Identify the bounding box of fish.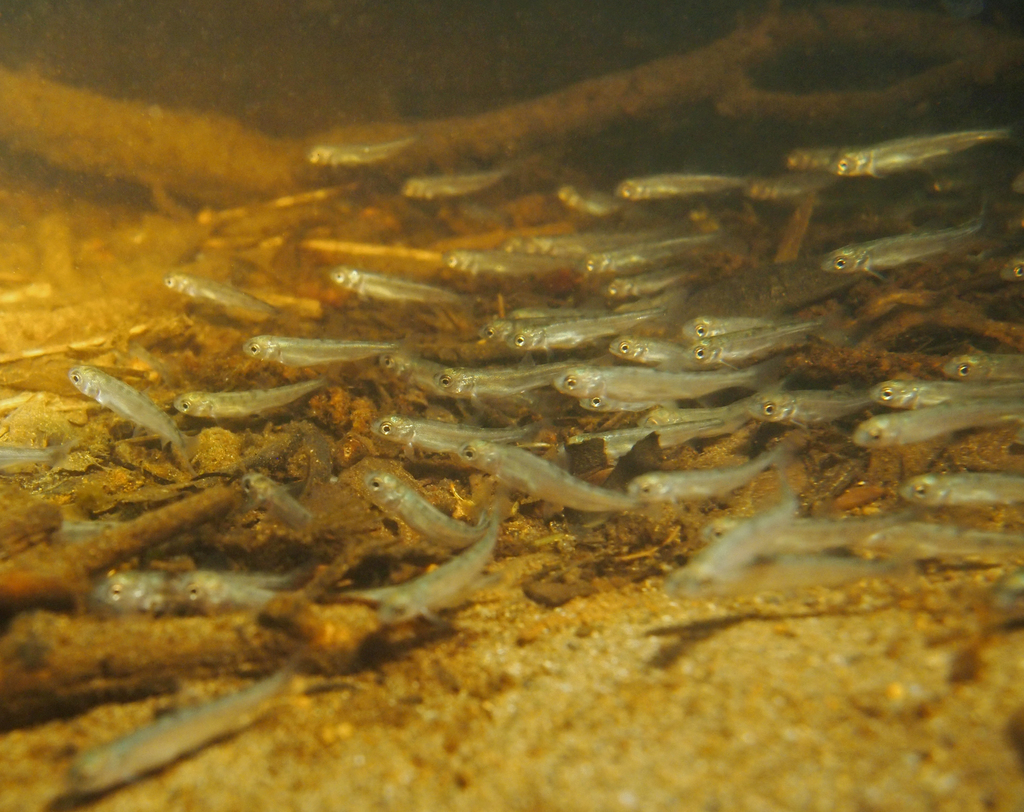
0, 447, 65, 482.
